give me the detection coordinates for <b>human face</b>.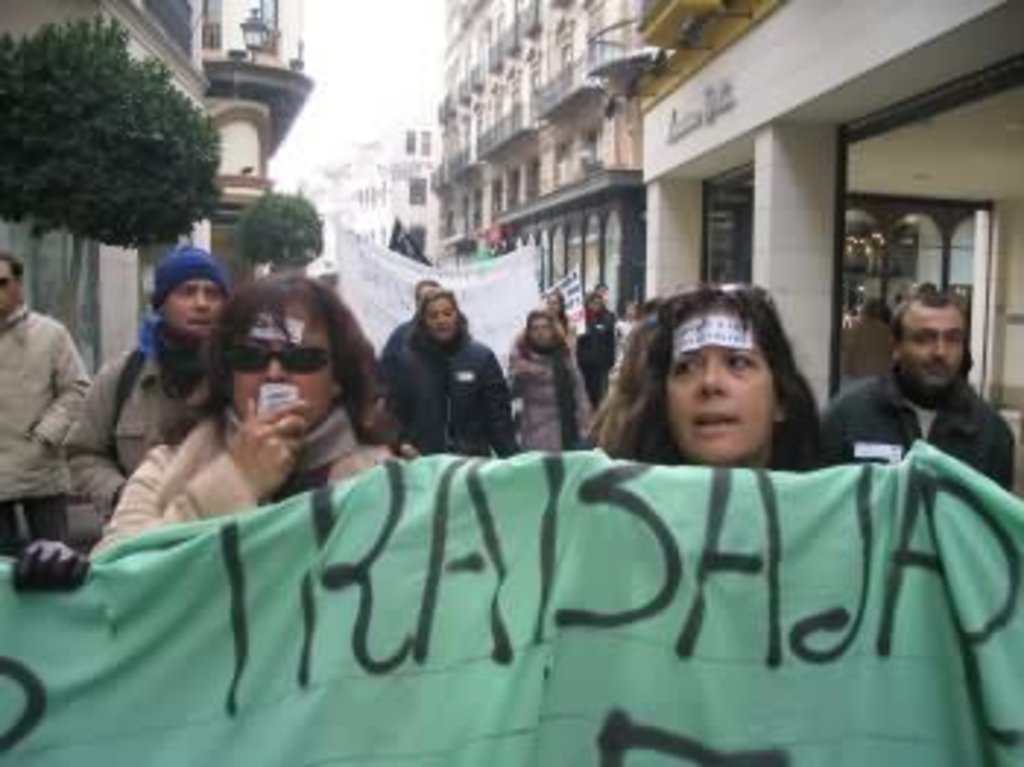
<region>901, 307, 968, 389</region>.
